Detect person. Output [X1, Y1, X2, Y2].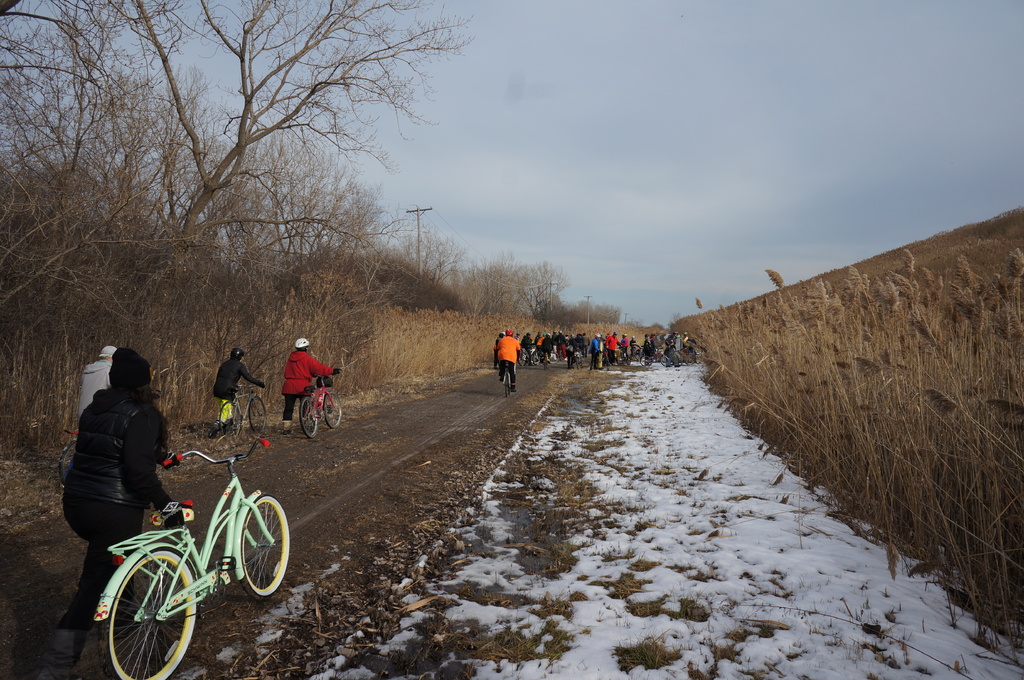
[278, 335, 343, 438].
